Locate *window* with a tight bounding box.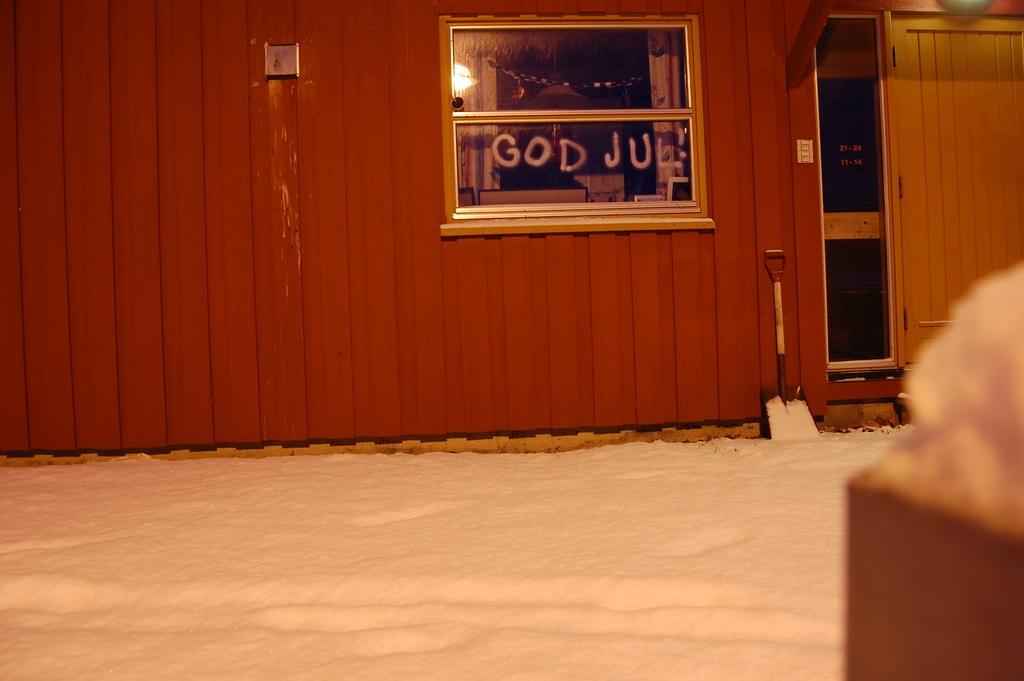
(left=474, top=1, right=730, bottom=226).
